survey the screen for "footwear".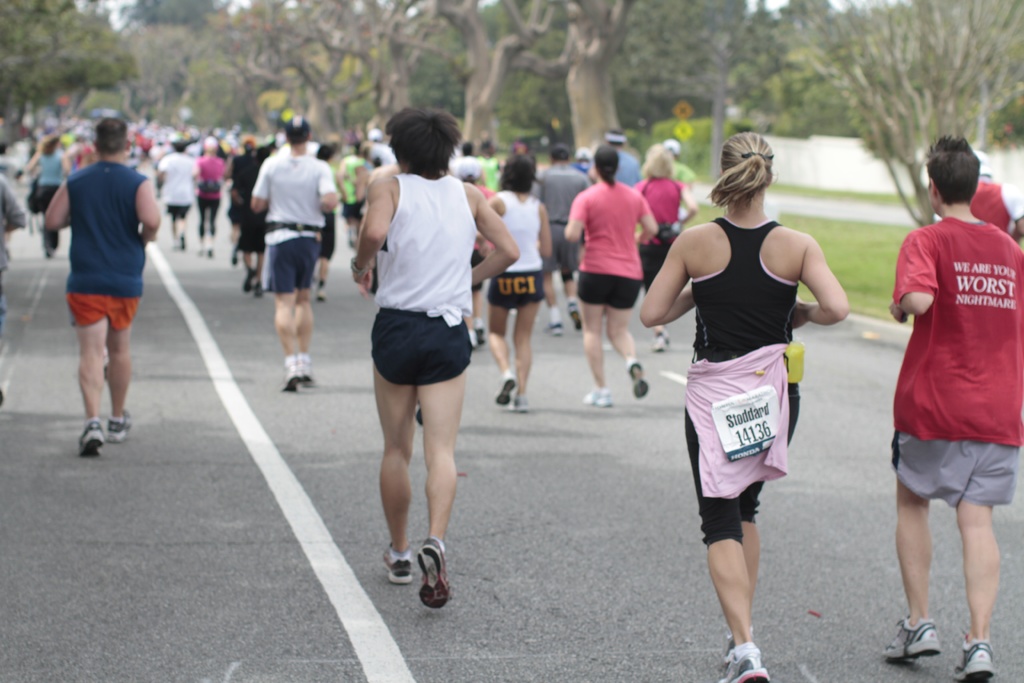
Survey found: bbox(312, 288, 327, 298).
